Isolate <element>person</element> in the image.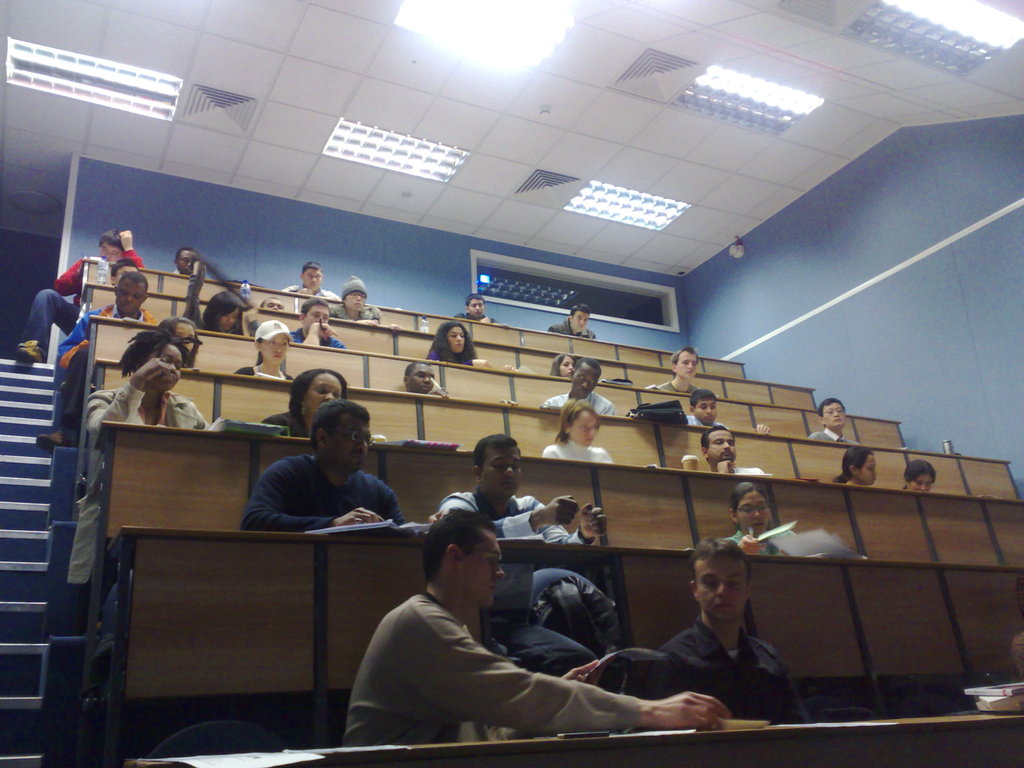
Isolated region: 327,273,382,328.
